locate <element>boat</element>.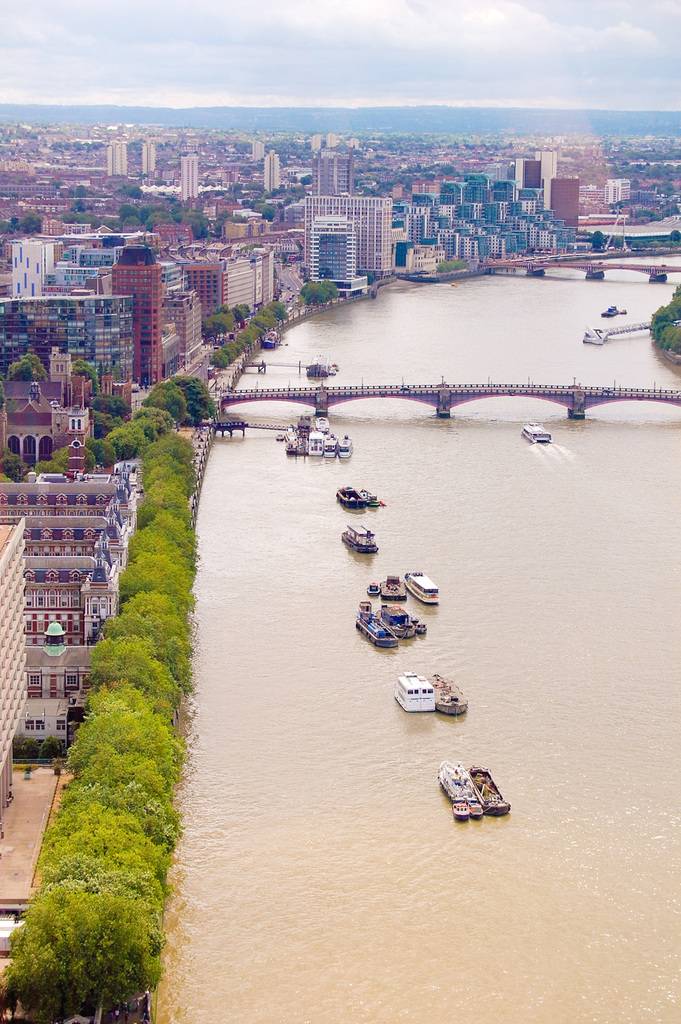
Bounding box: 264,332,285,351.
